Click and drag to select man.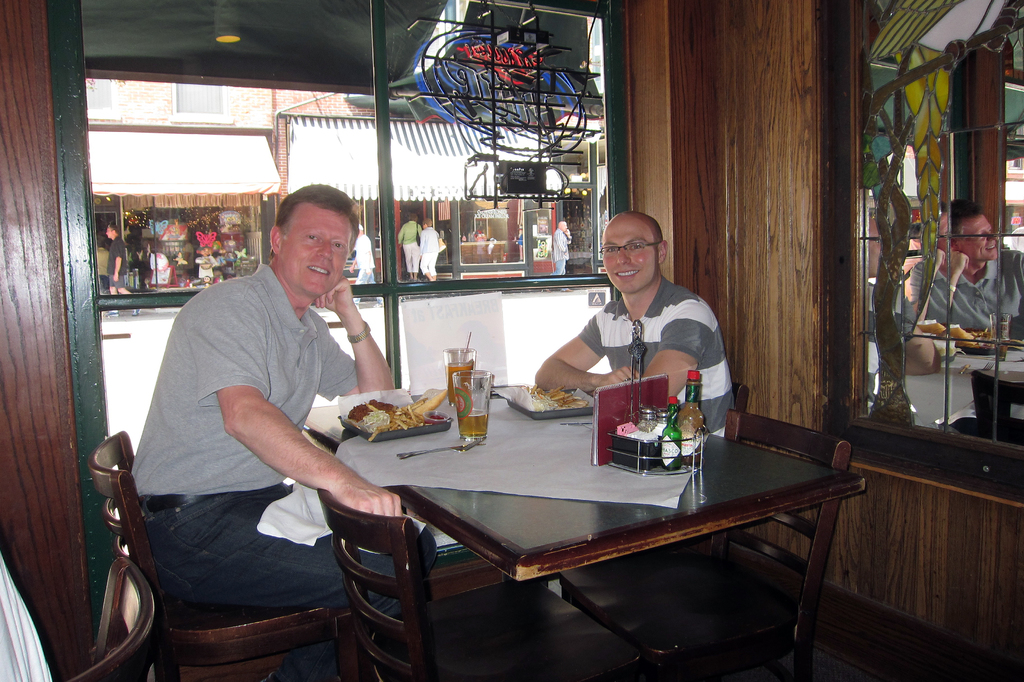
Selection: 122/188/404/679.
